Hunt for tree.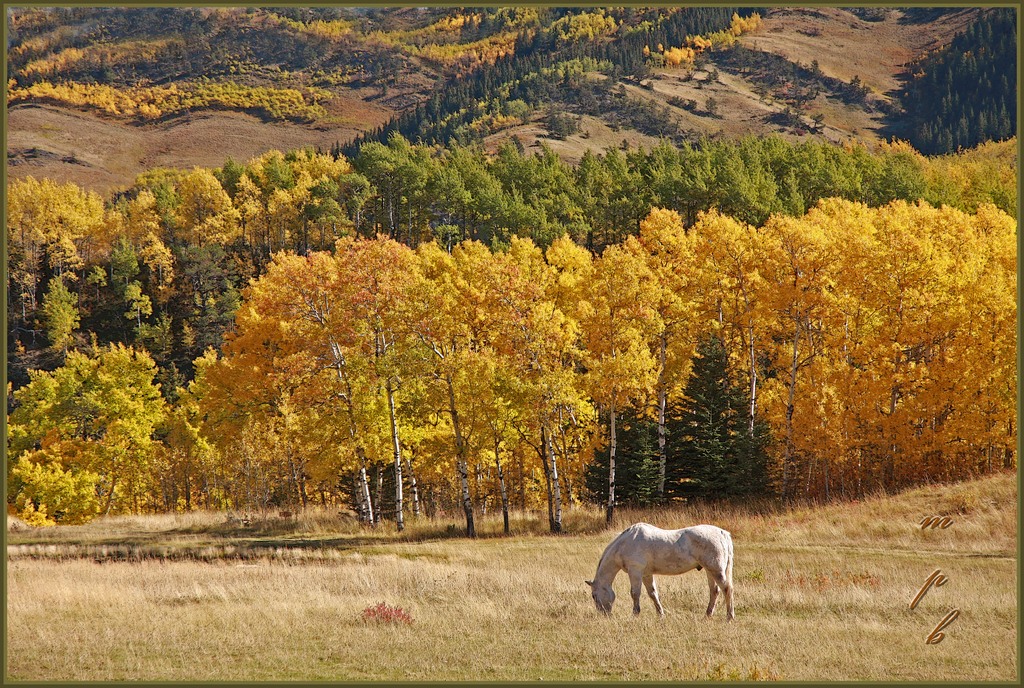
Hunted down at 172:231:243:358.
